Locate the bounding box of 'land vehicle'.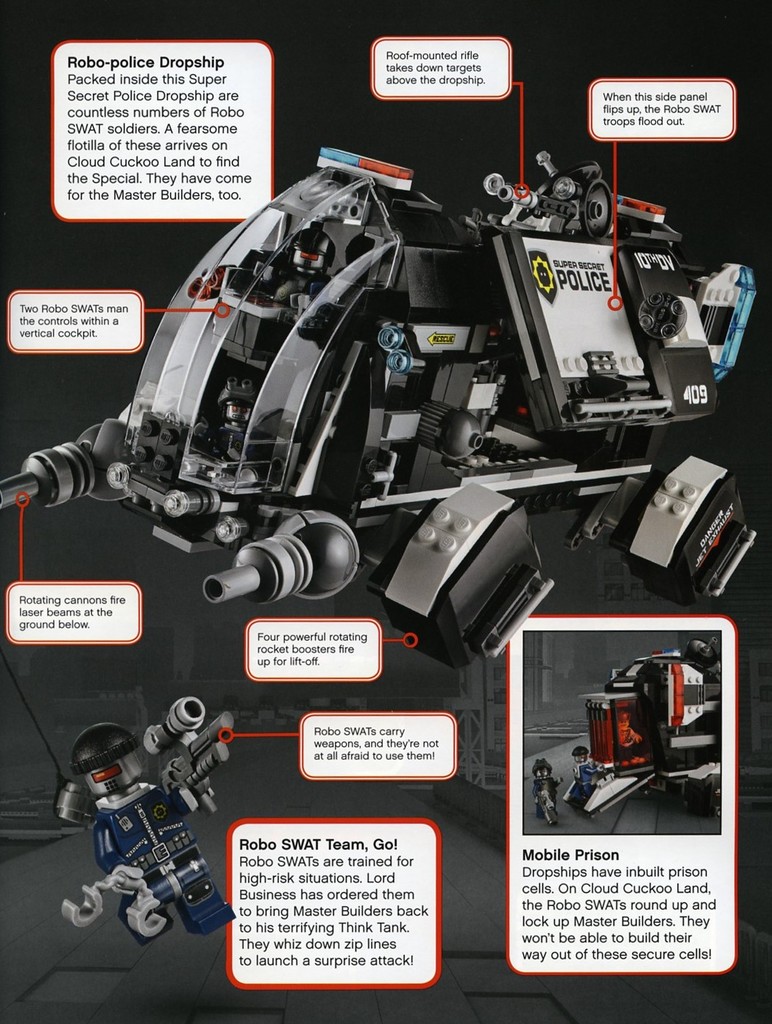
Bounding box: [563, 639, 726, 814].
